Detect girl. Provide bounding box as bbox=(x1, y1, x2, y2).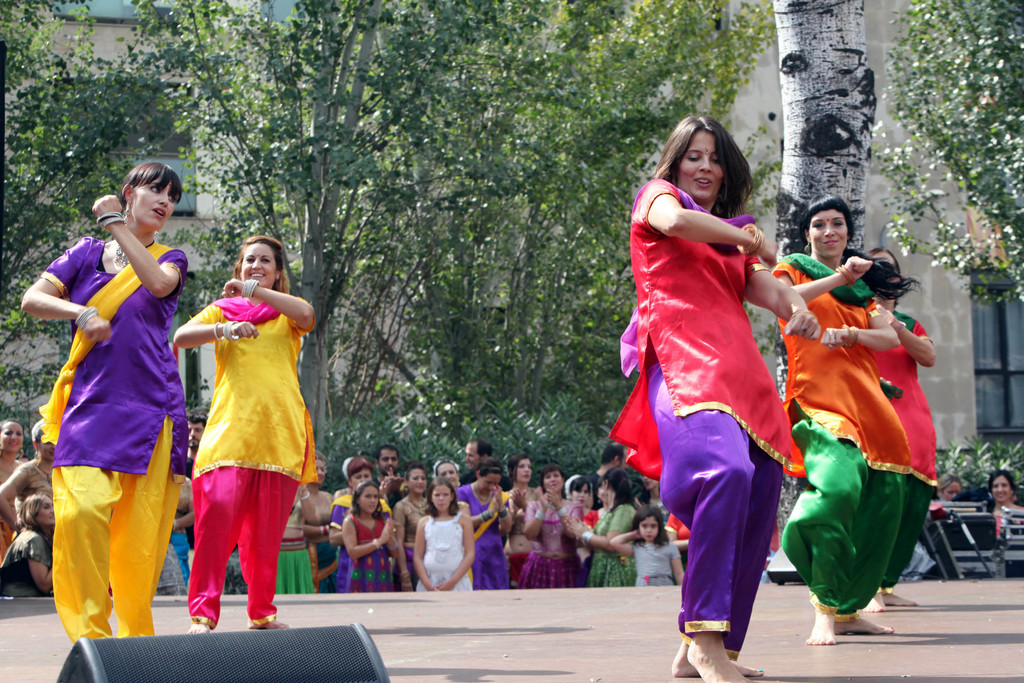
bbox=(612, 507, 685, 586).
